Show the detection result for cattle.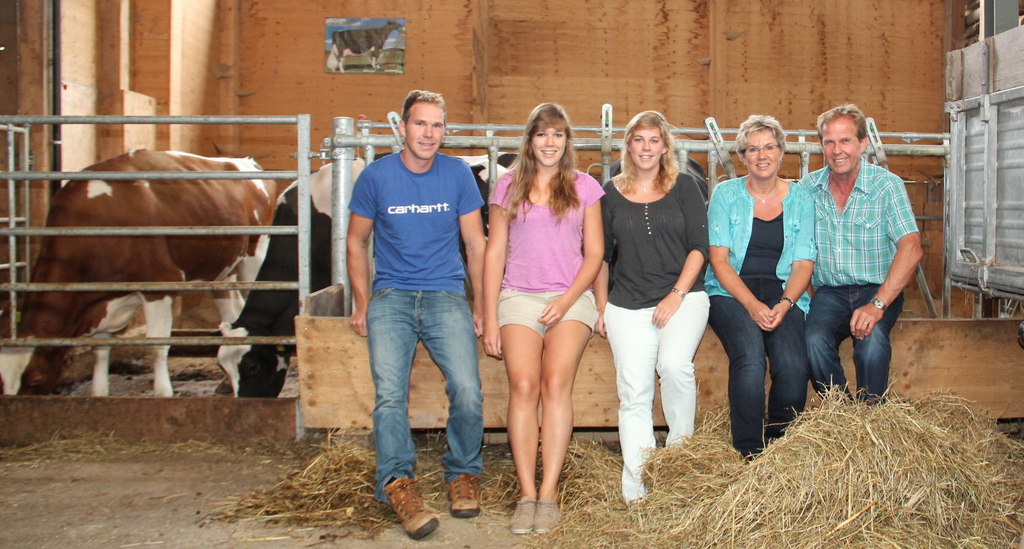
(x1=464, y1=152, x2=517, y2=232).
